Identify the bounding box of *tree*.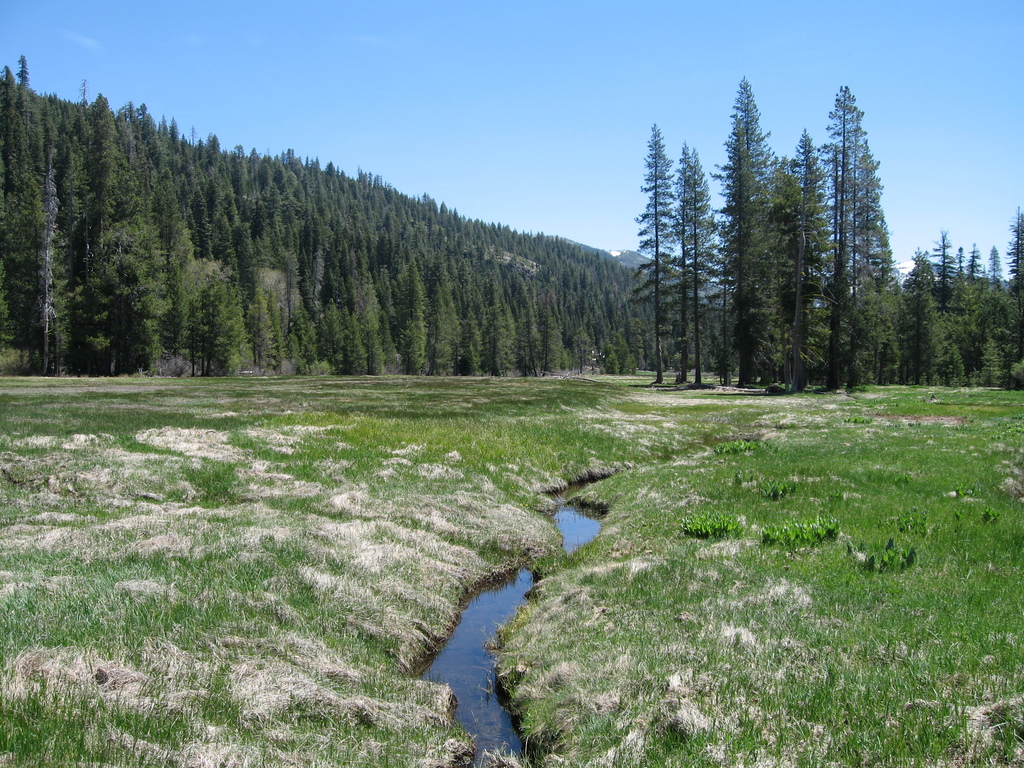
bbox=[266, 154, 303, 211].
